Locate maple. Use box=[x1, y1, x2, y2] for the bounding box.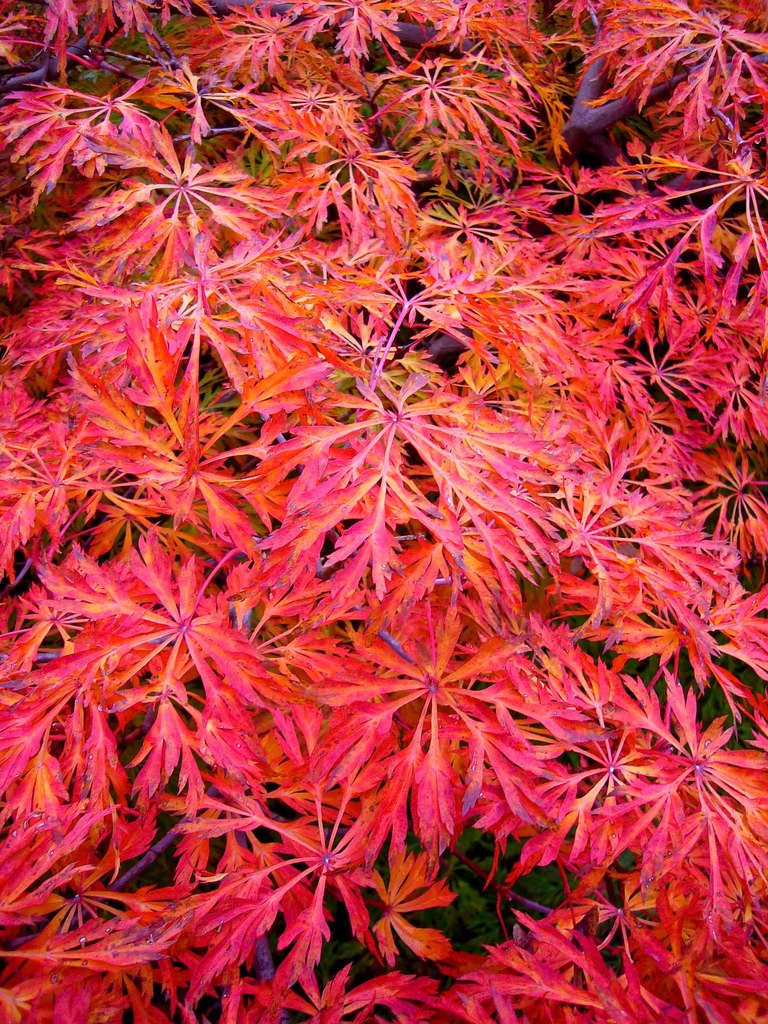
box=[0, 0, 767, 973].
